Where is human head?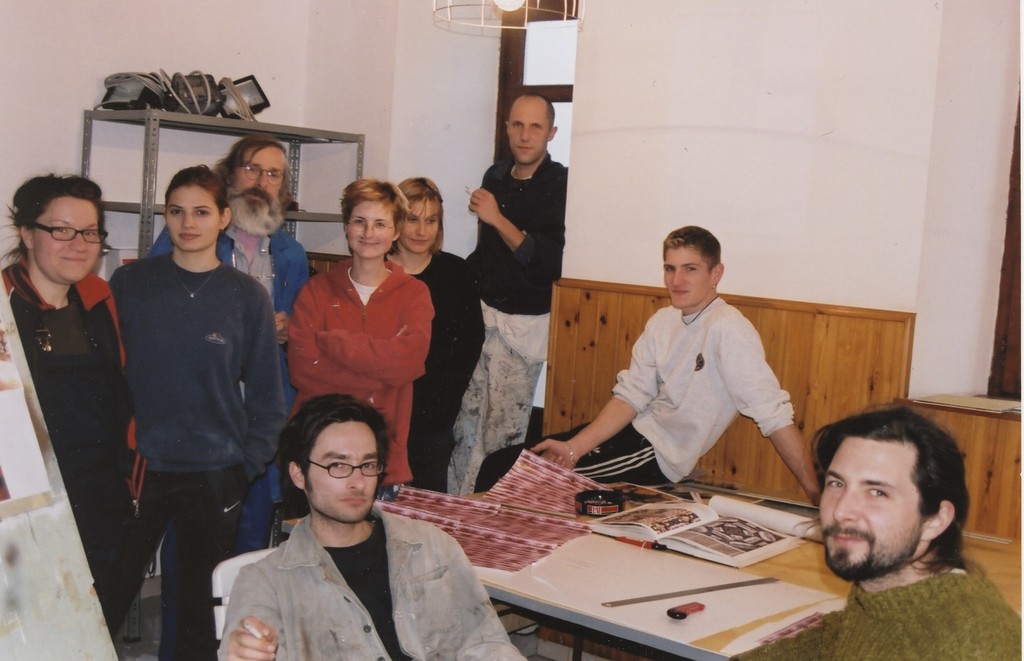
{"left": 661, "top": 222, "right": 724, "bottom": 309}.
